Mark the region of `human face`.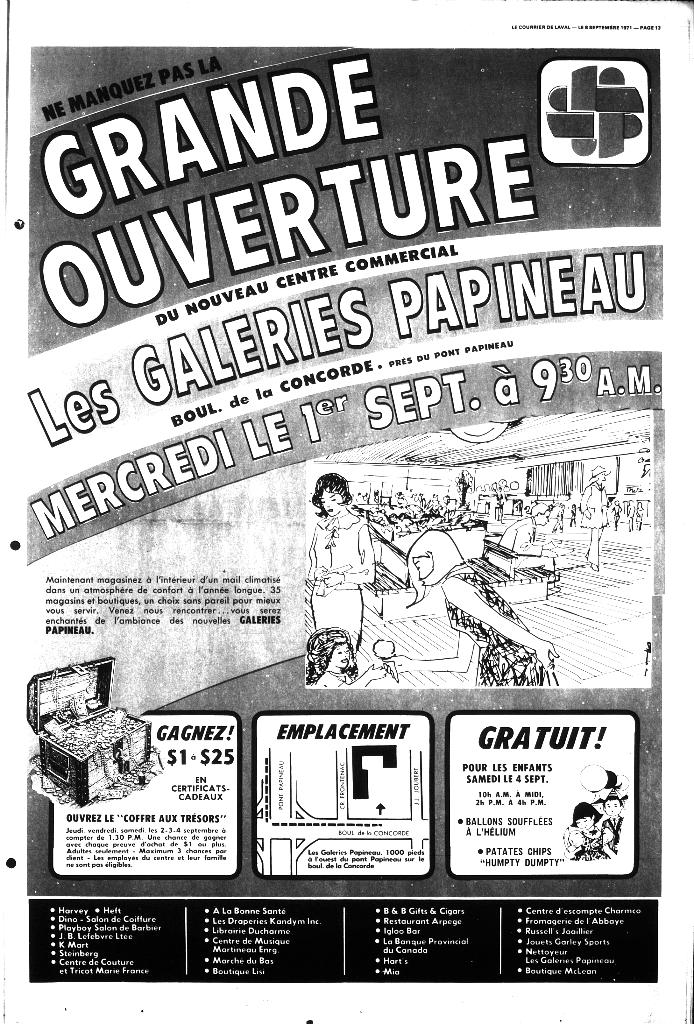
Region: select_region(329, 634, 347, 667).
